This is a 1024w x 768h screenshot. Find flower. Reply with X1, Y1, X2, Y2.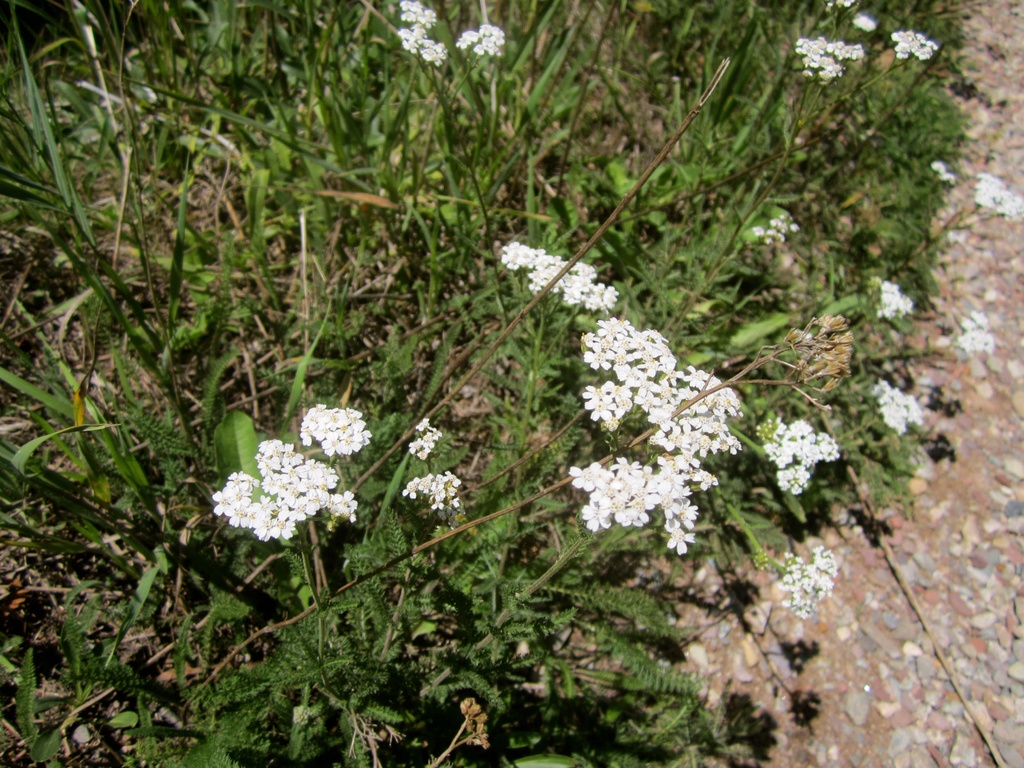
891, 30, 938, 66.
